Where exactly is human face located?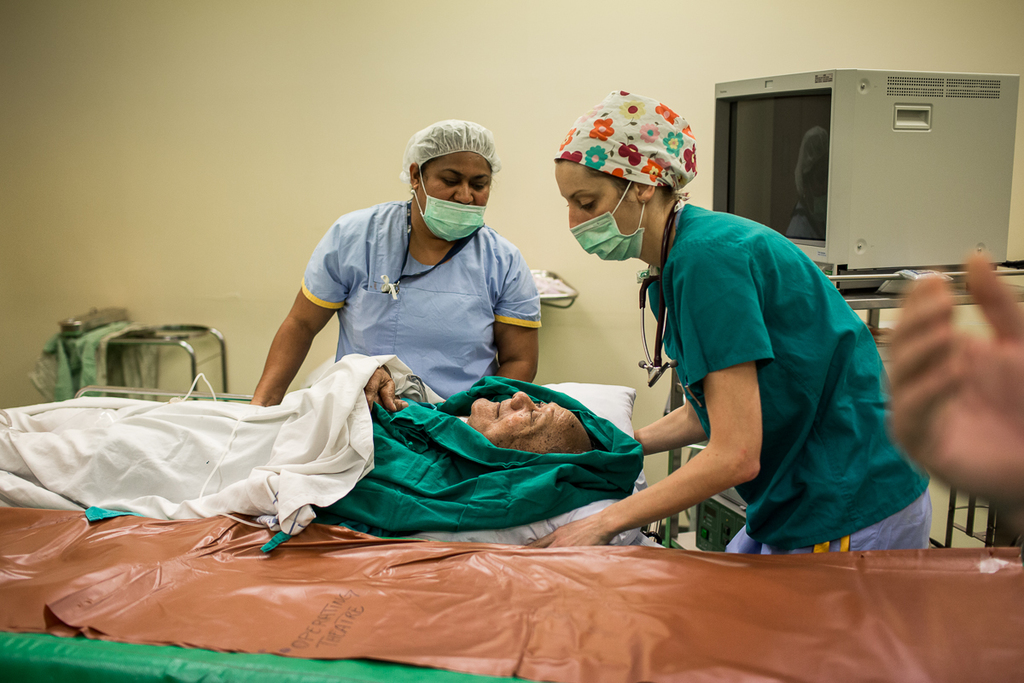
Its bounding box is detection(419, 150, 493, 237).
